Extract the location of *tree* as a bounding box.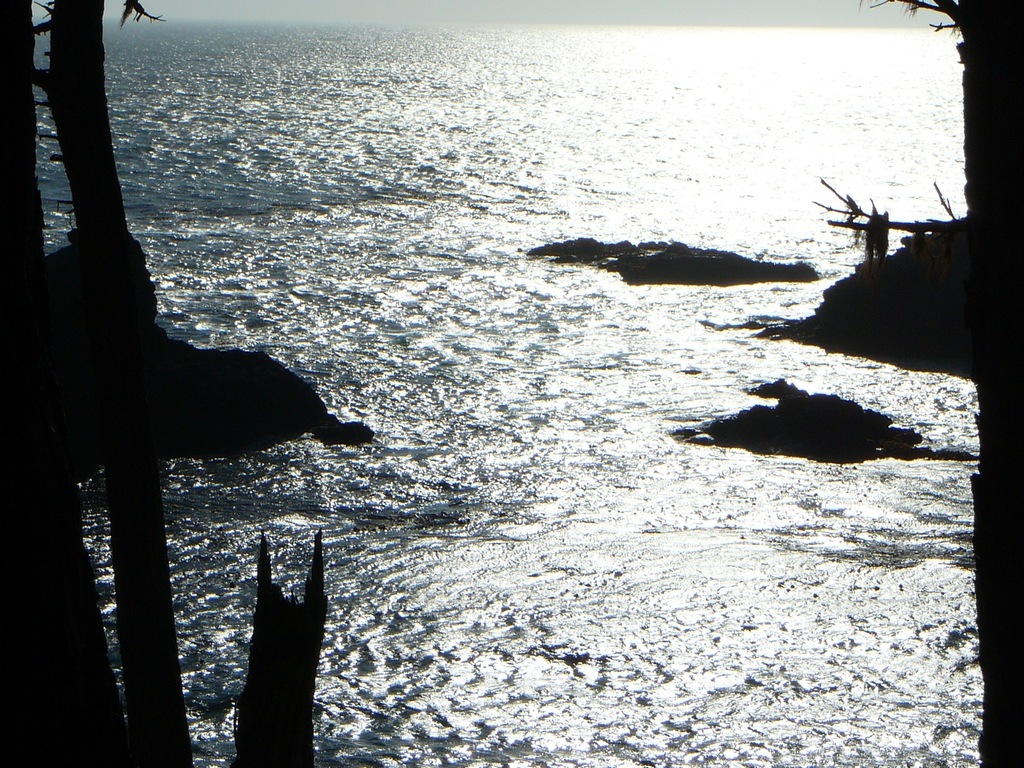
BBox(871, 0, 1023, 767).
